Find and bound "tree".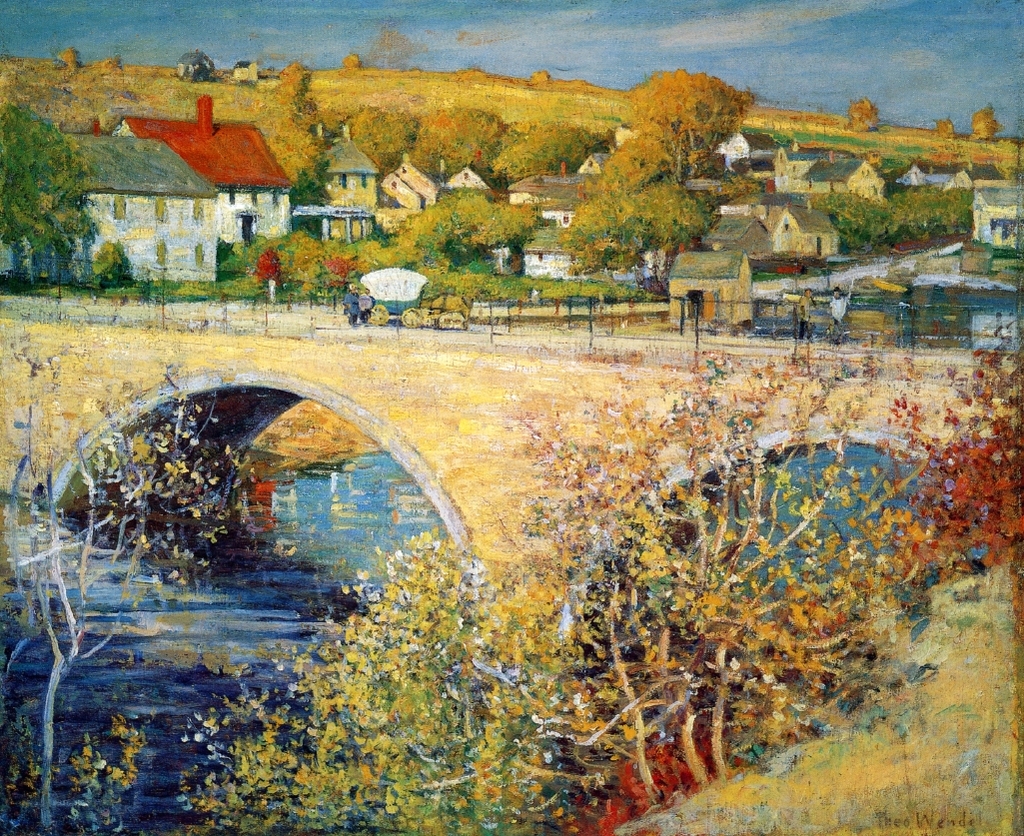
Bound: locate(180, 342, 964, 823).
